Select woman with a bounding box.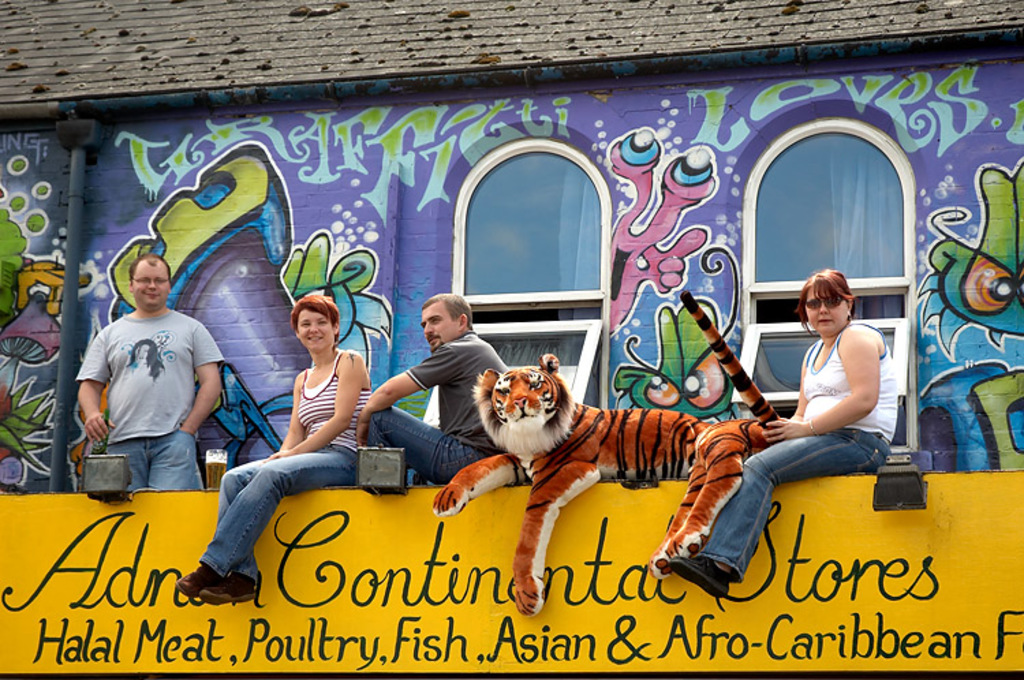
179,294,367,608.
